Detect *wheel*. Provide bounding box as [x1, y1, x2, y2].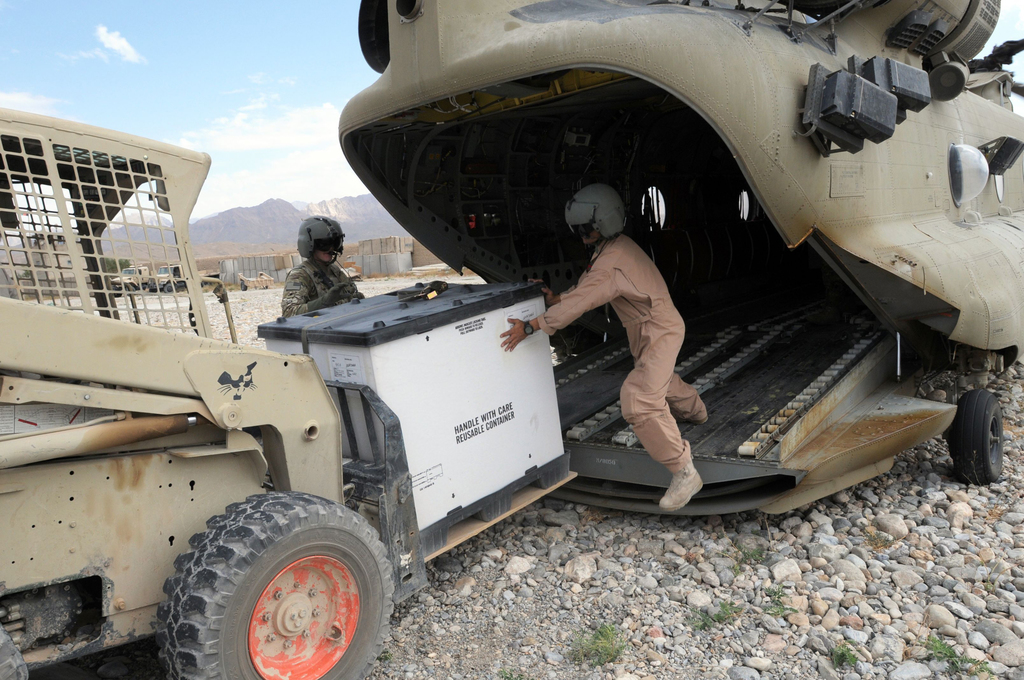
[264, 287, 266, 292].
